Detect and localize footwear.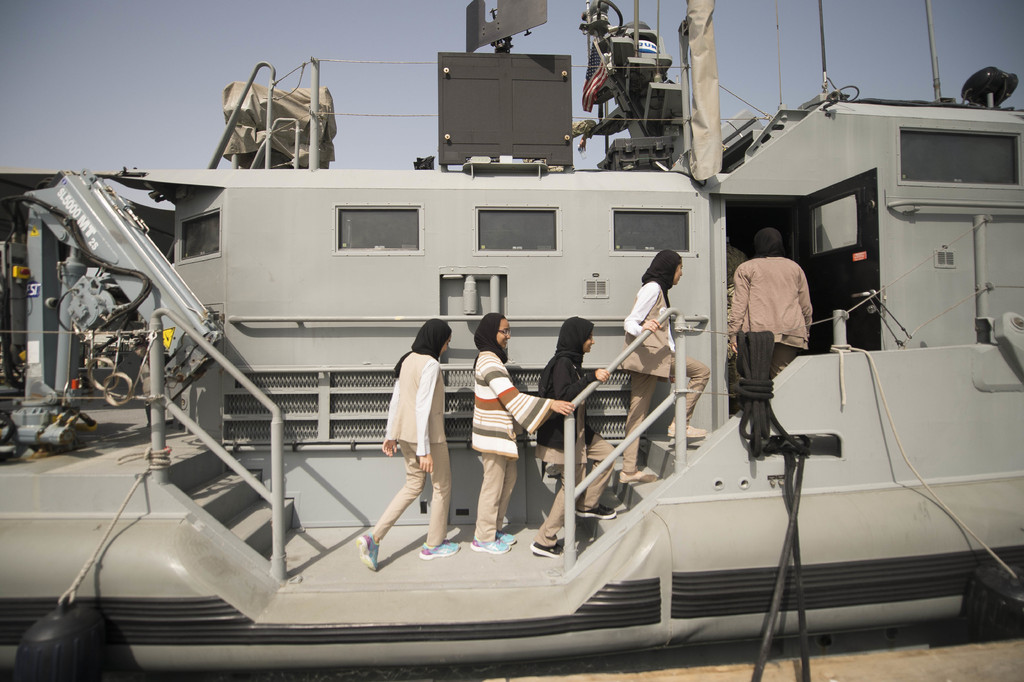
Localized at box=[358, 531, 374, 572].
